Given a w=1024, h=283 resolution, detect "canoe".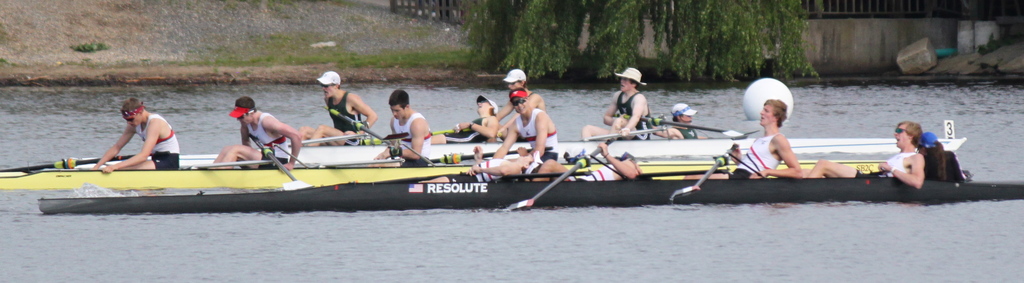
BBox(0, 135, 970, 188).
